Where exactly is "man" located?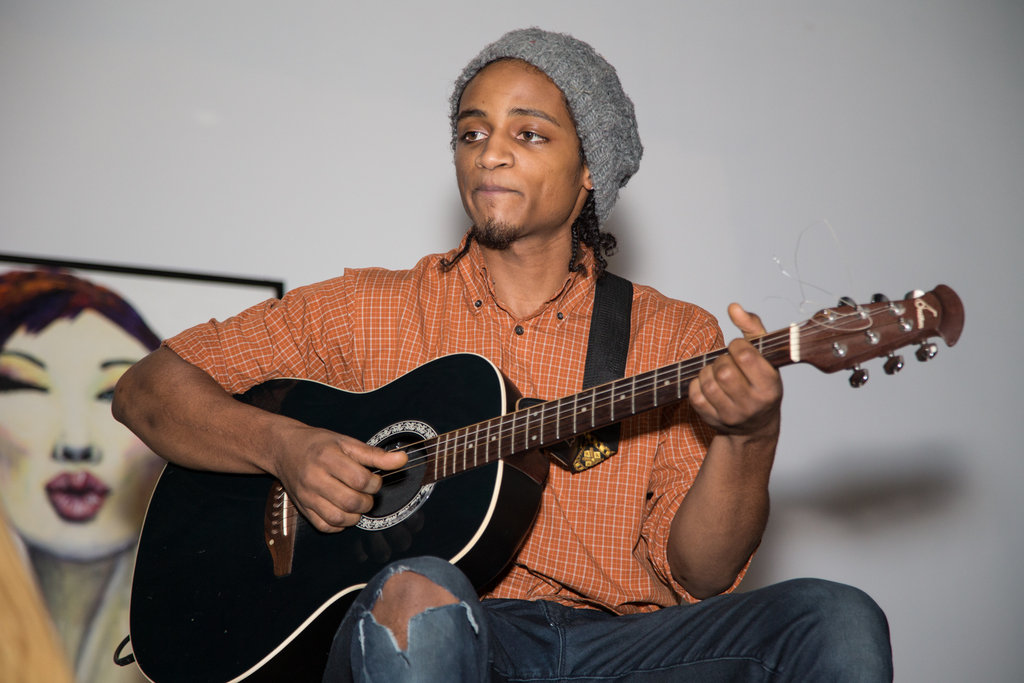
Its bounding box is bbox=[97, 27, 902, 682].
